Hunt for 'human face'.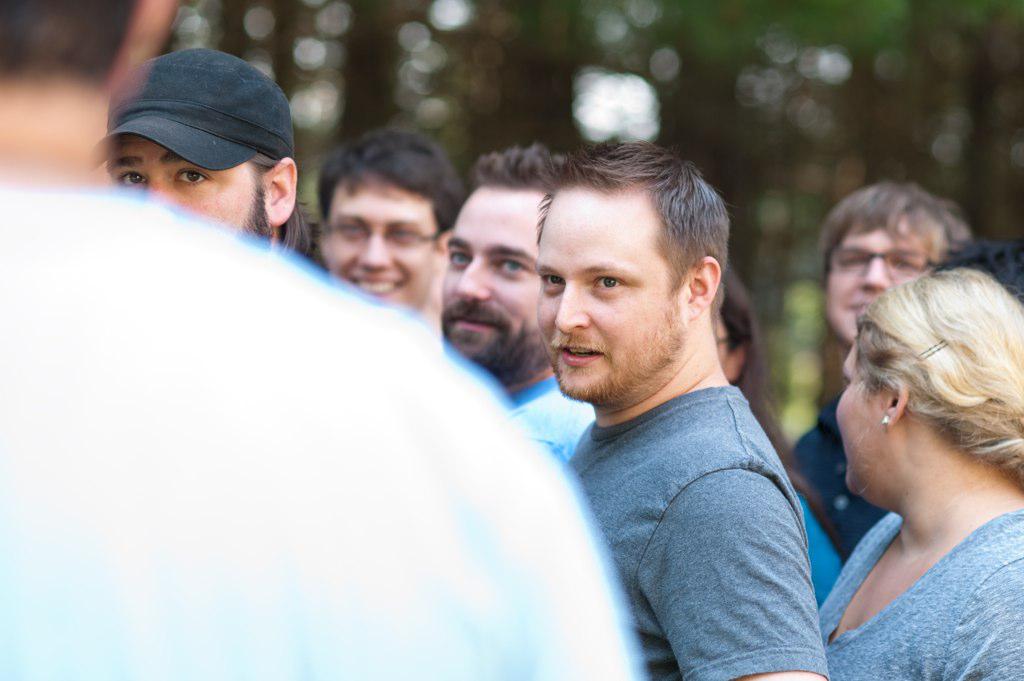
Hunted down at (825, 229, 922, 342).
